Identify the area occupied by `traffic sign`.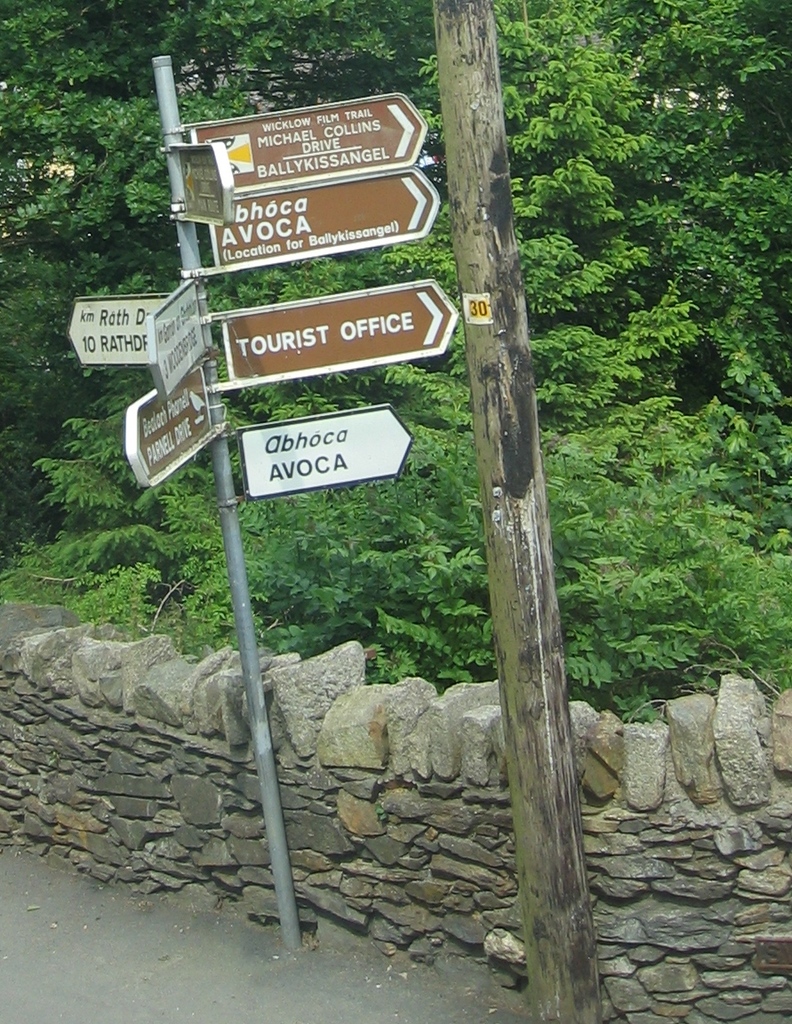
Area: (192,87,436,187).
